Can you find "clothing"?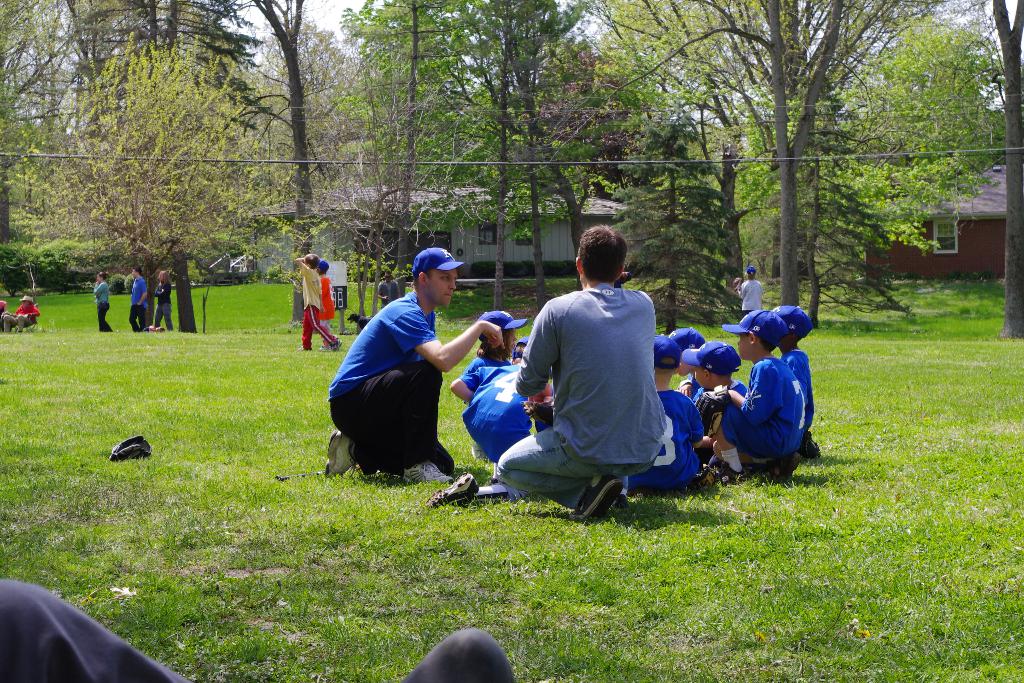
Yes, bounding box: 299:257:340:350.
